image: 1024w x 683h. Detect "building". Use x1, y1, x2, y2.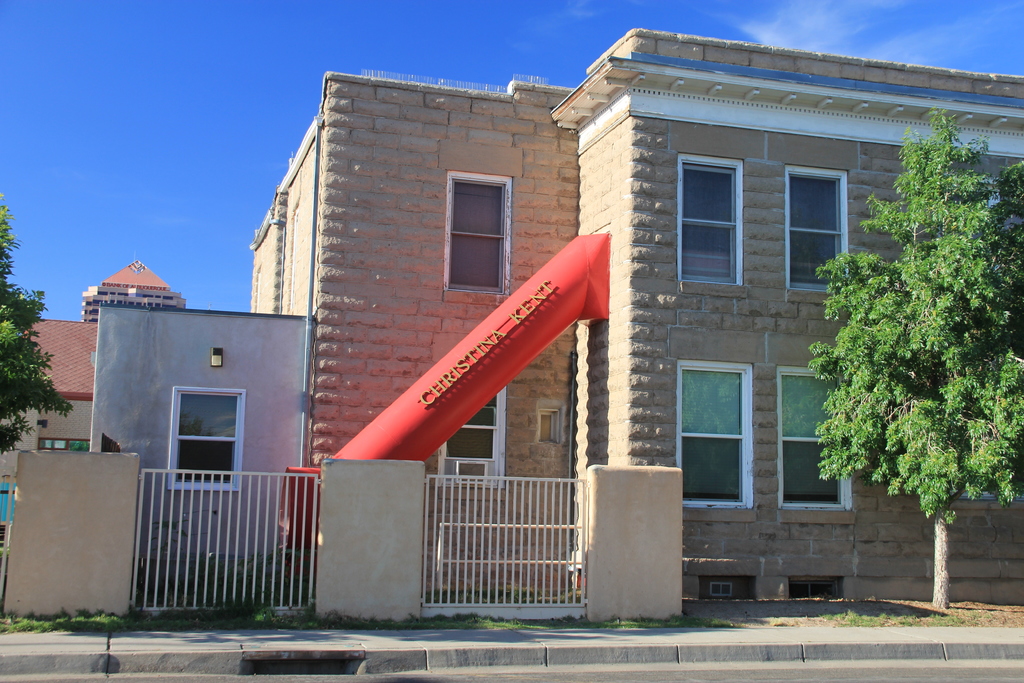
86, 306, 312, 589.
